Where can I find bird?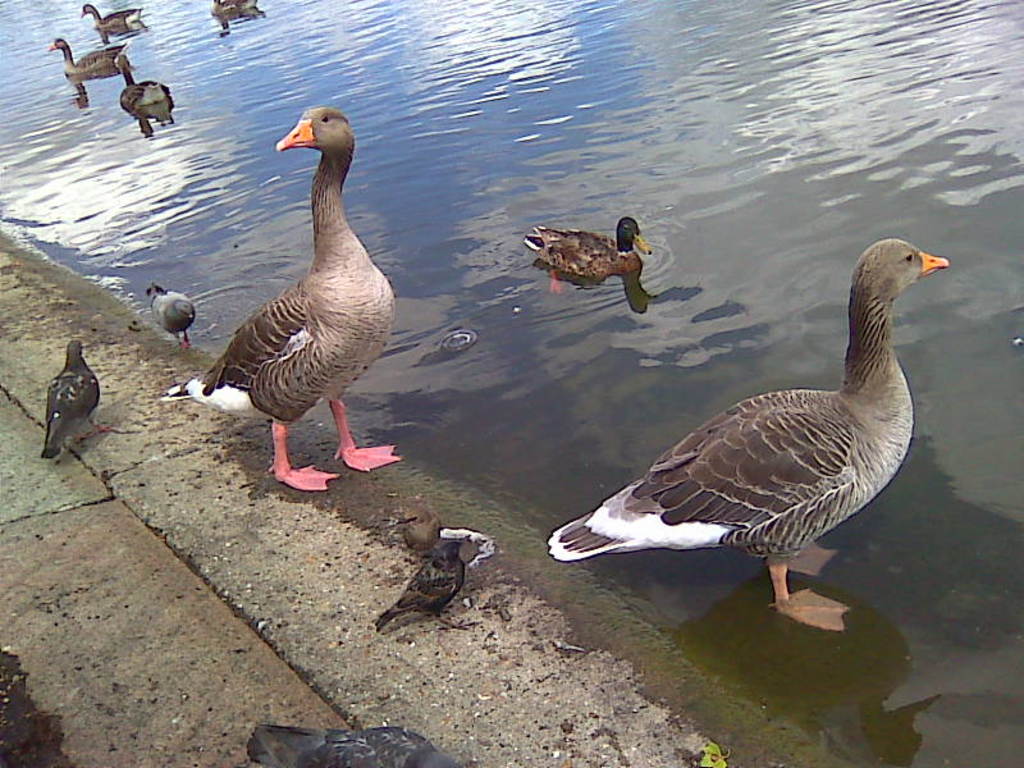
You can find it at {"left": 545, "top": 236, "right": 952, "bottom": 632}.
